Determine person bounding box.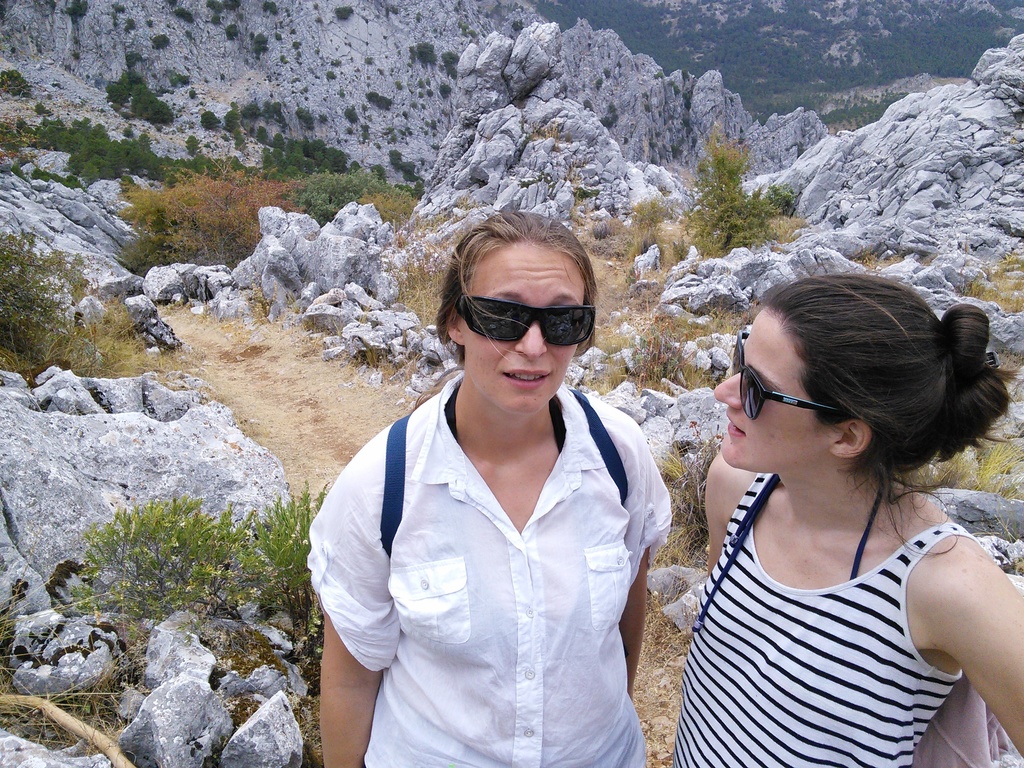
Determined: x1=308, y1=205, x2=674, y2=767.
